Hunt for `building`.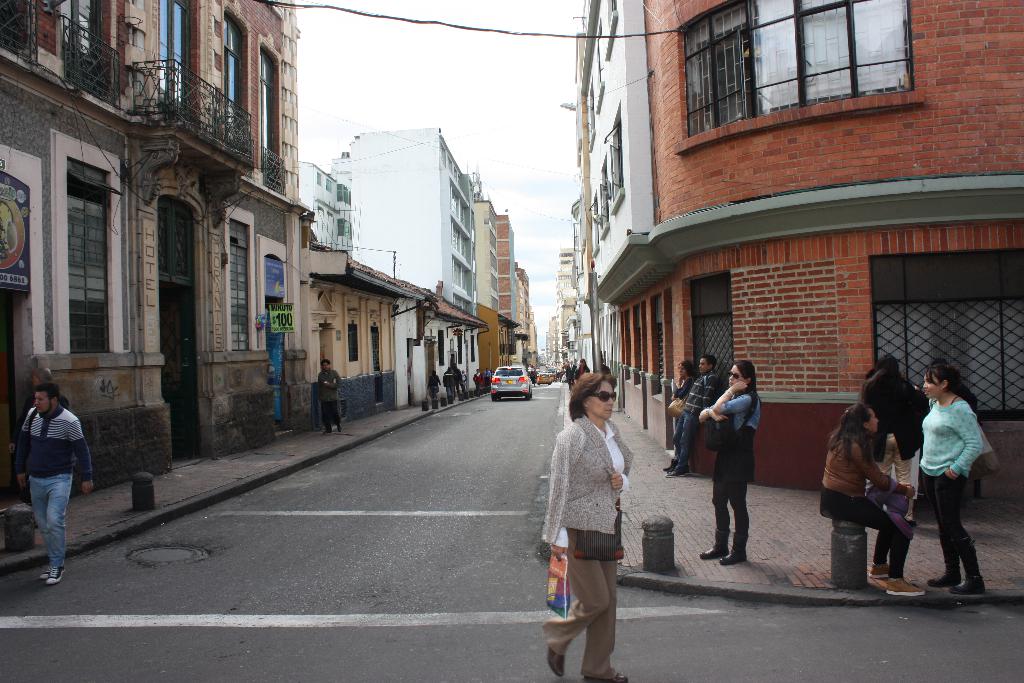
Hunted down at (x1=497, y1=213, x2=518, y2=320).
